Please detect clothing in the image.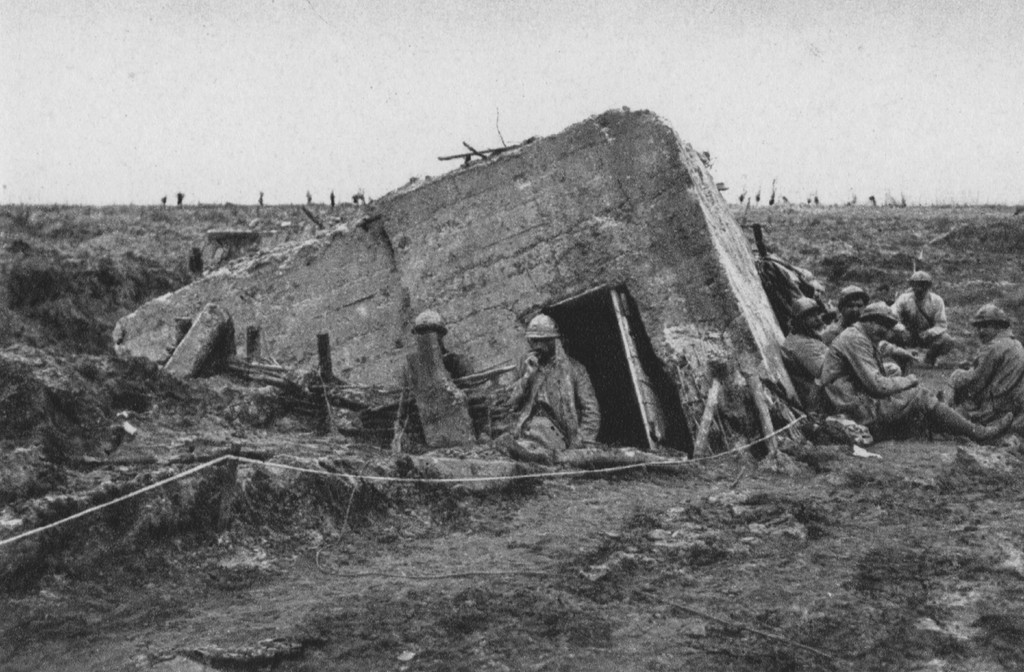
[x1=953, y1=329, x2=1023, y2=404].
